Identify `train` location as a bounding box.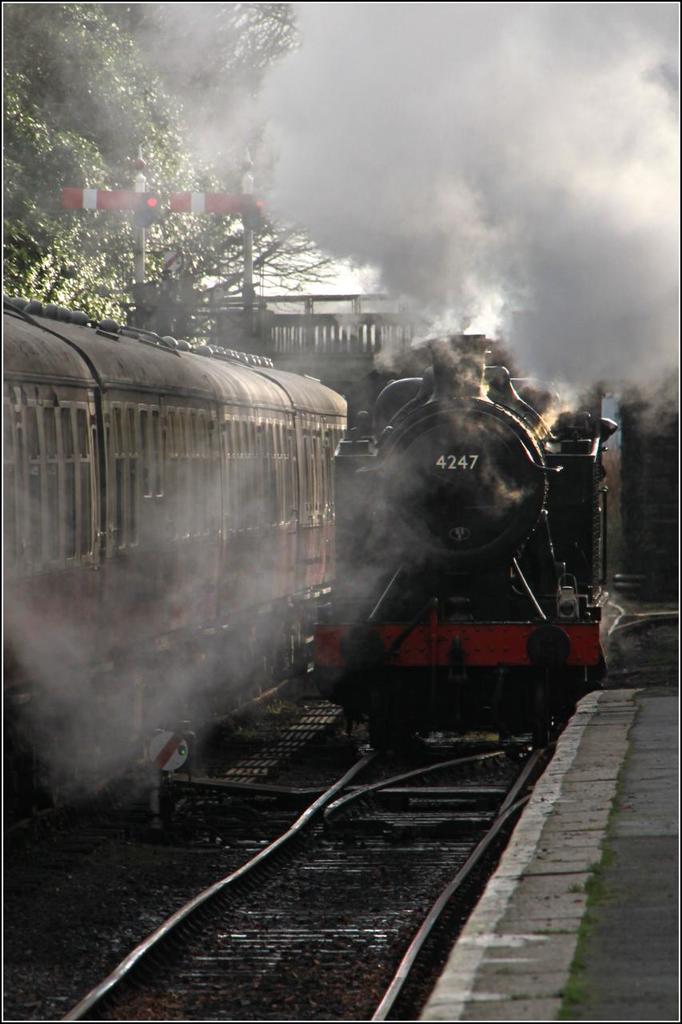
4, 293, 349, 772.
